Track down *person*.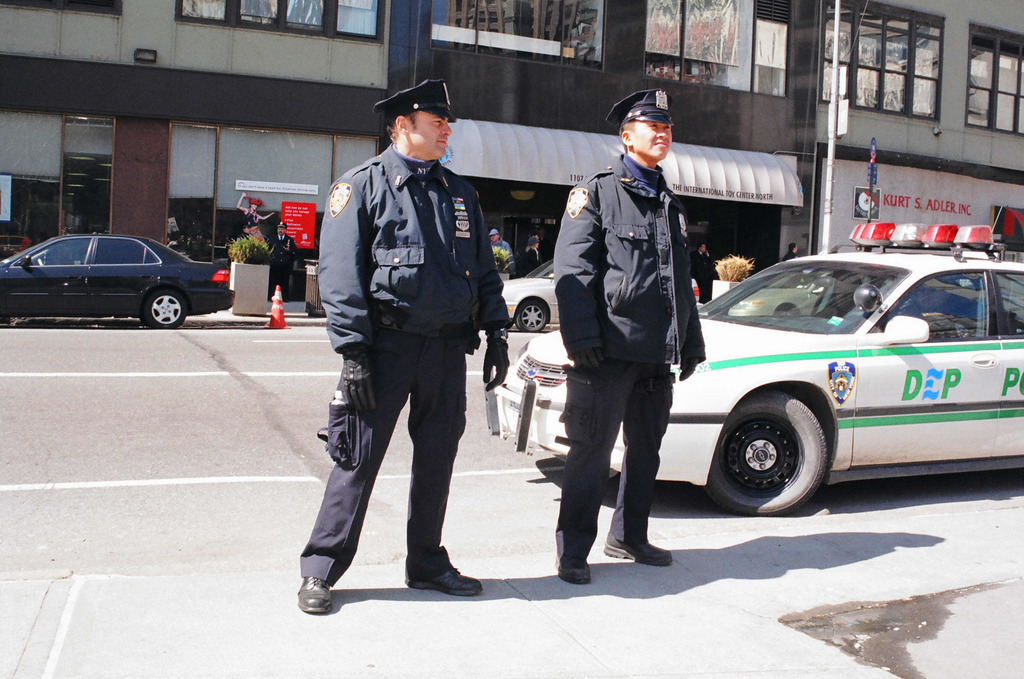
Tracked to 554 88 712 576.
